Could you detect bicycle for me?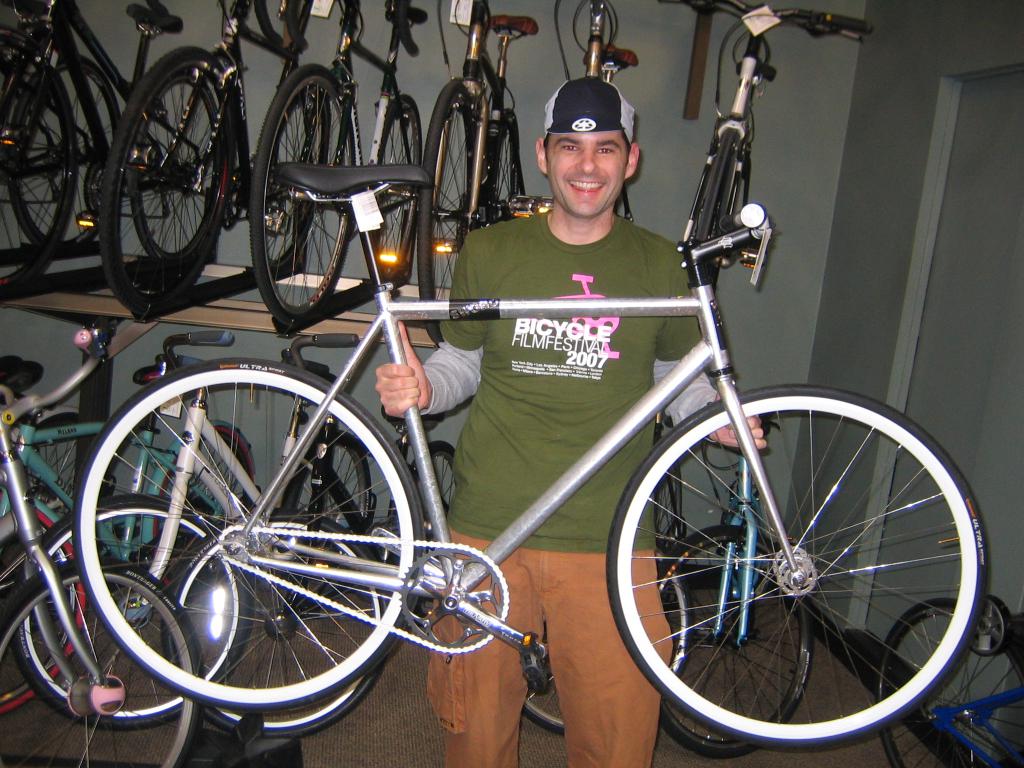
Detection result: l=556, t=0, r=655, b=225.
